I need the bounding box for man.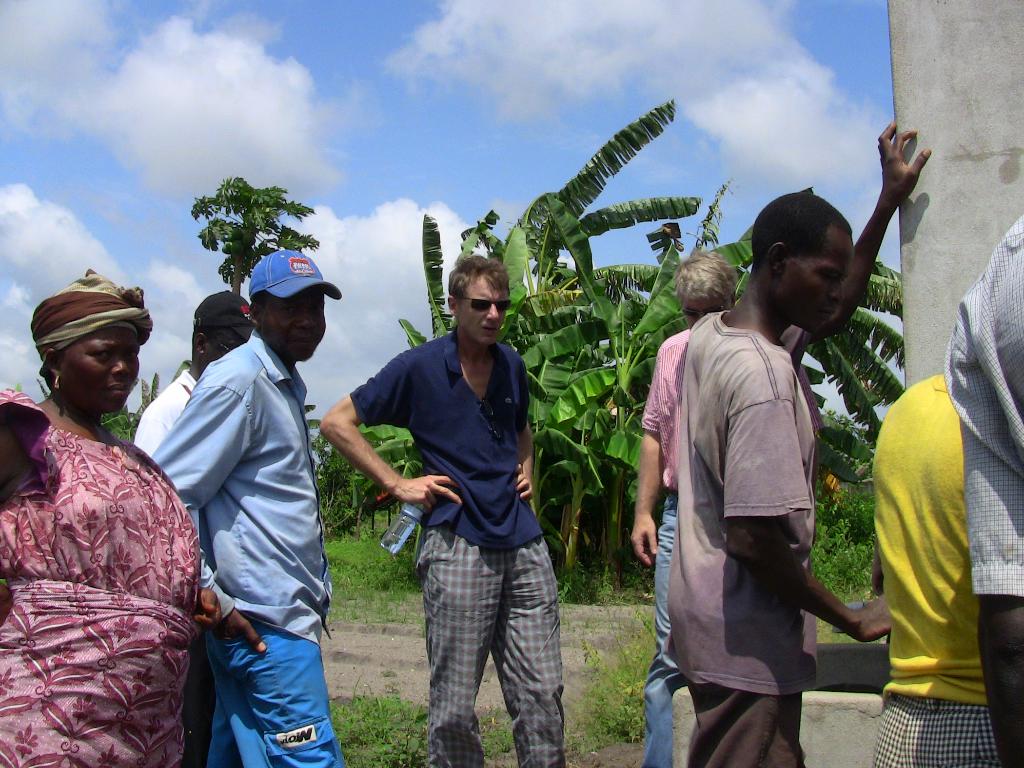
Here it is: bbox(943, 211, 1023, 767).
